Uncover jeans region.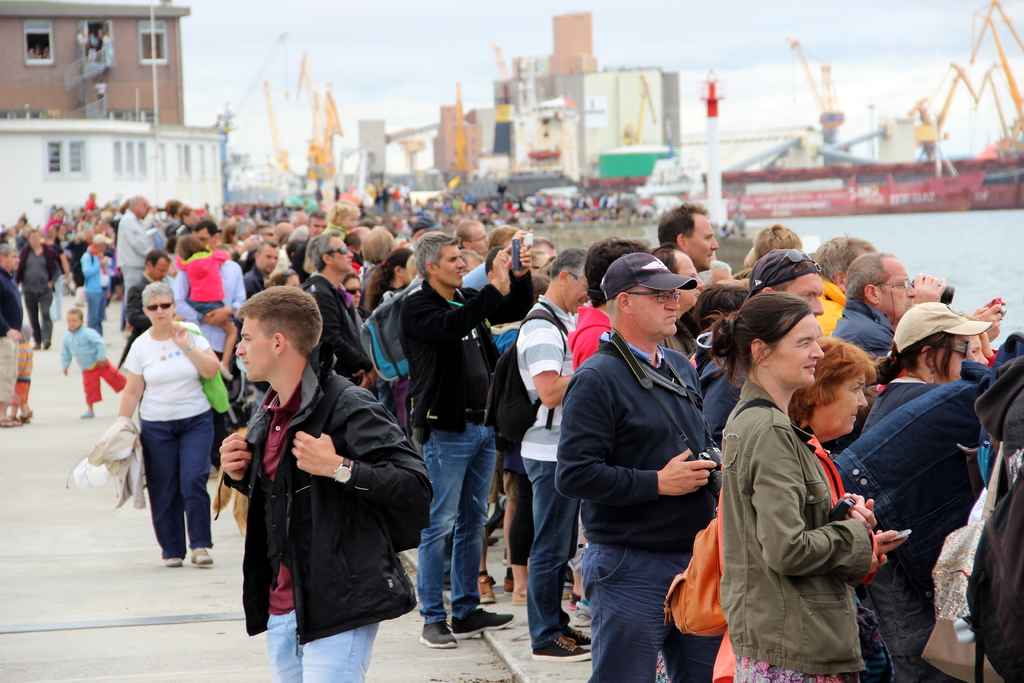
Uncovered: locate(189, 297, 225, 316).
